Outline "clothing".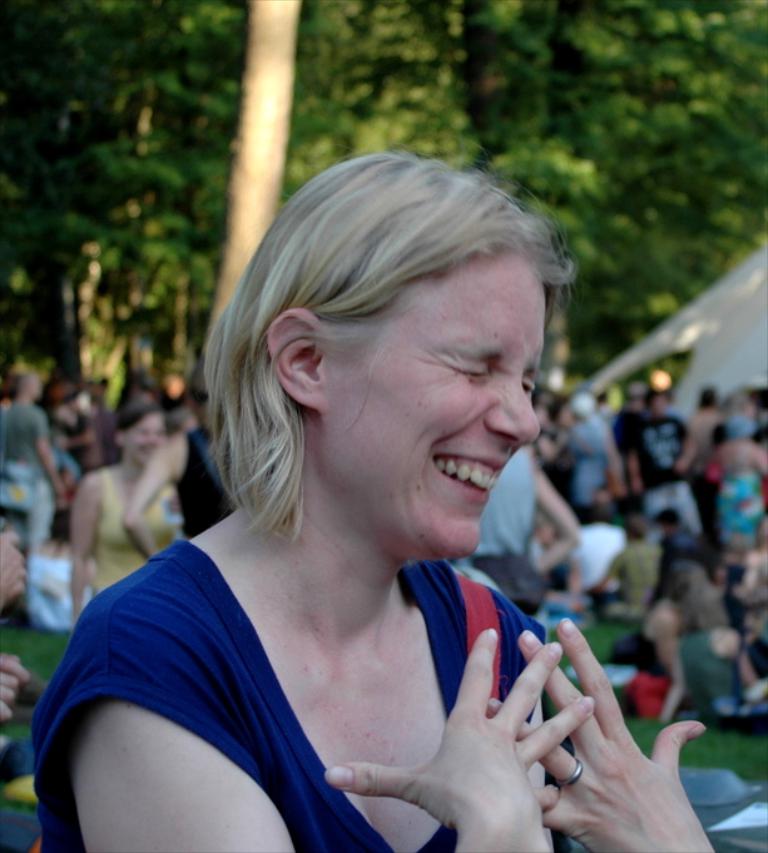
Outline: 570:521:628:595.
